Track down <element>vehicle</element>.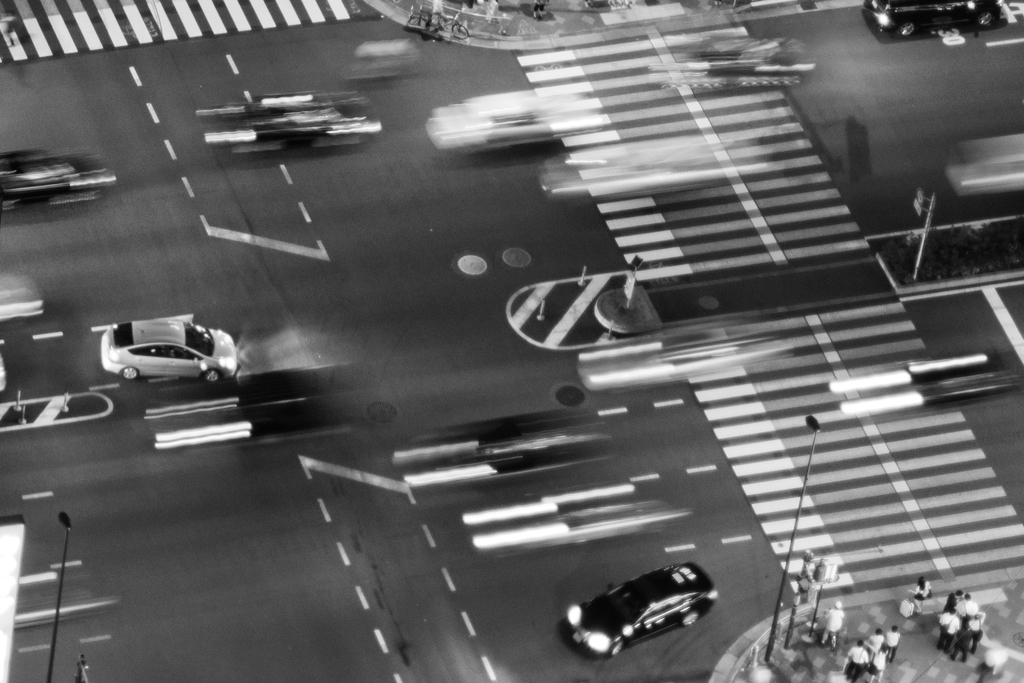
Tracked to detection(568, 557, 719, 661).
